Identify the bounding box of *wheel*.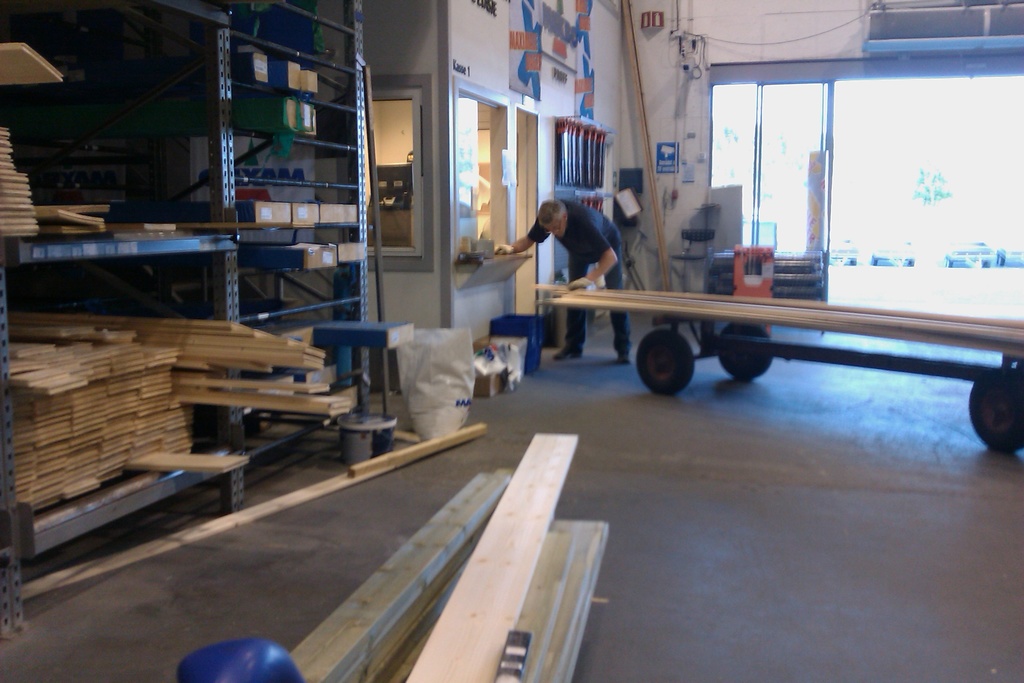
713/313/774/389.
